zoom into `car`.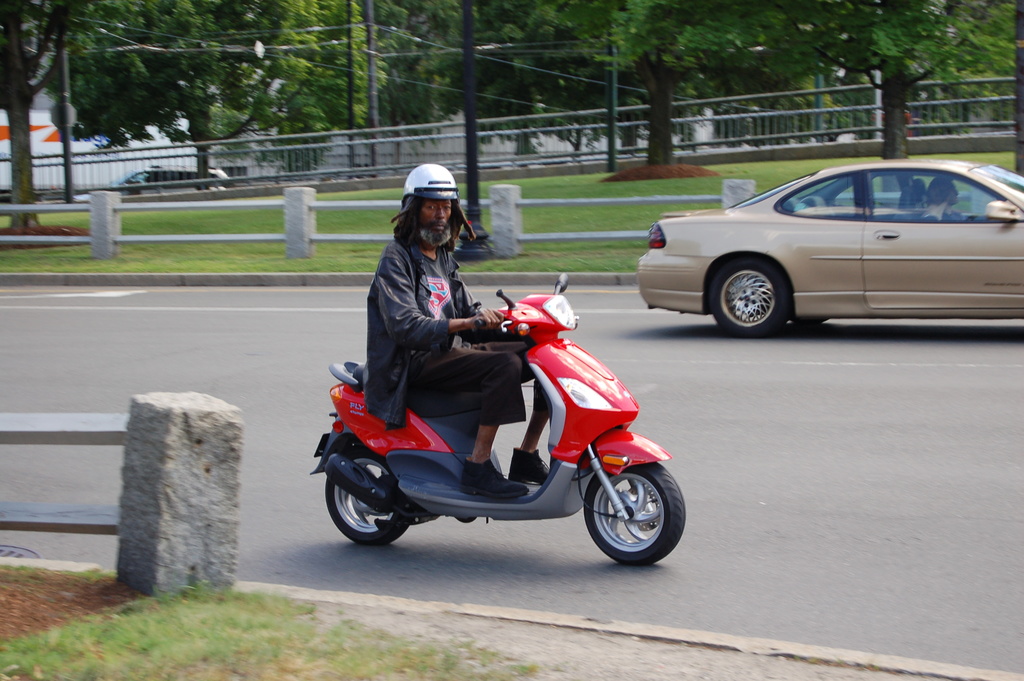
Zoom target: [637,154,1023,340].
